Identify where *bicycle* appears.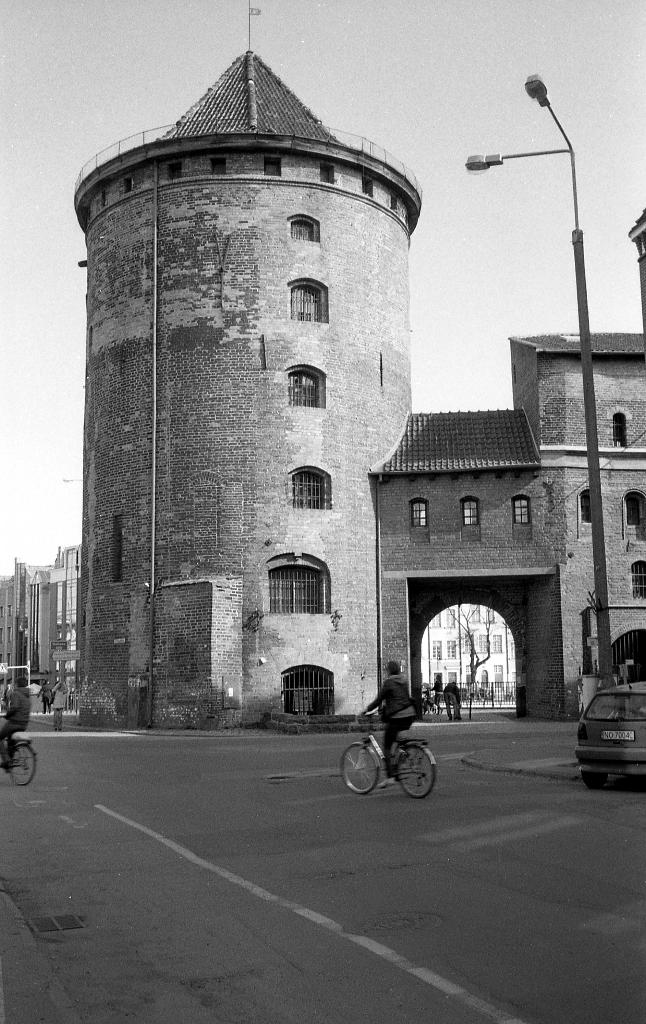
Appears at BBox(0, 733, 36, 790).
